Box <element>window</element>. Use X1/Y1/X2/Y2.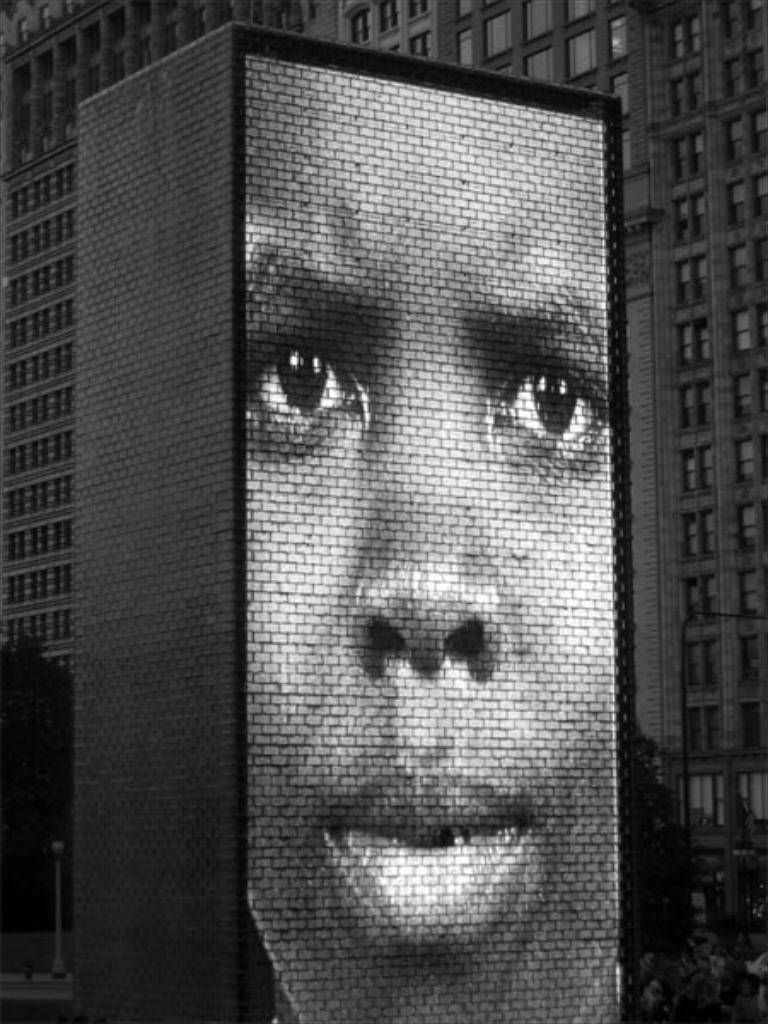
3/114/43/166.
